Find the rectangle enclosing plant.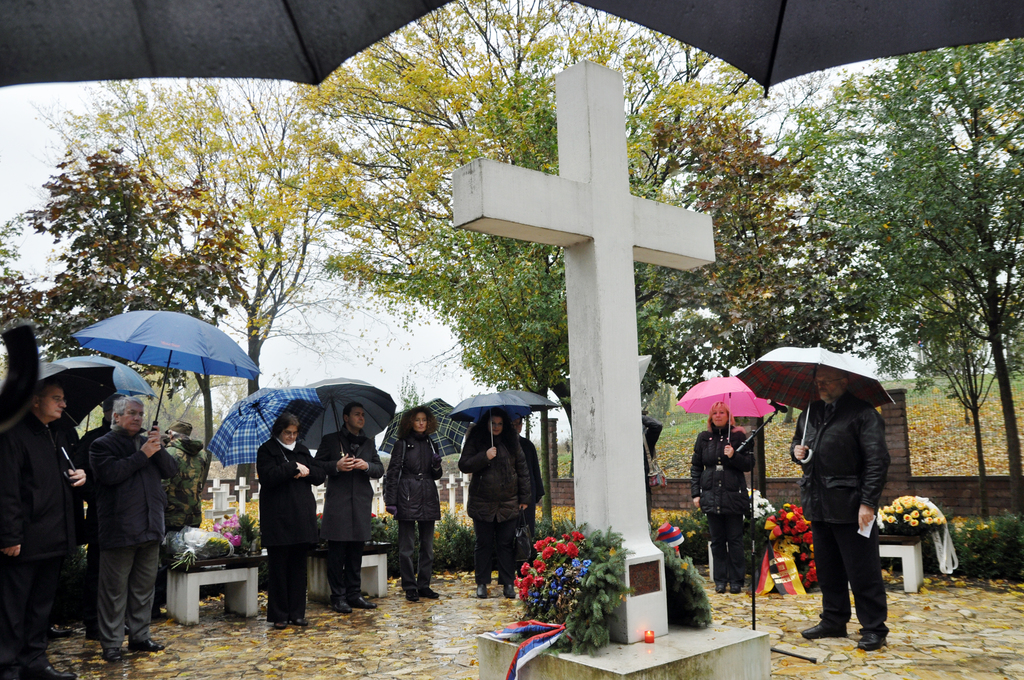
crop(650, 534, 714, 631).
